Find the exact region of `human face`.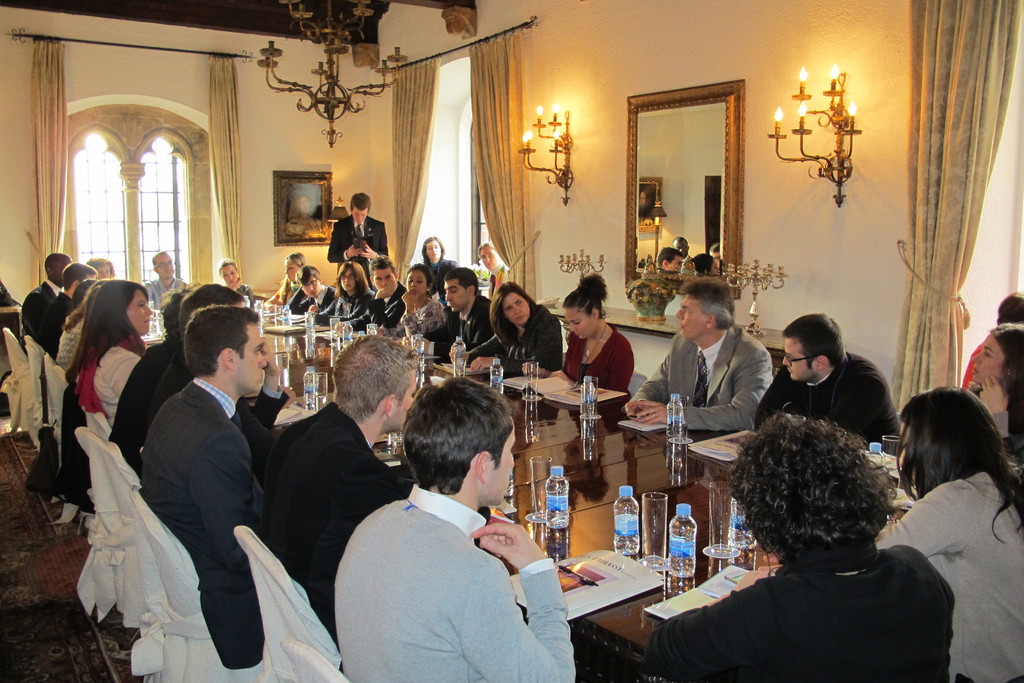
Exact region: BBox(371, 267, 391, 287).
